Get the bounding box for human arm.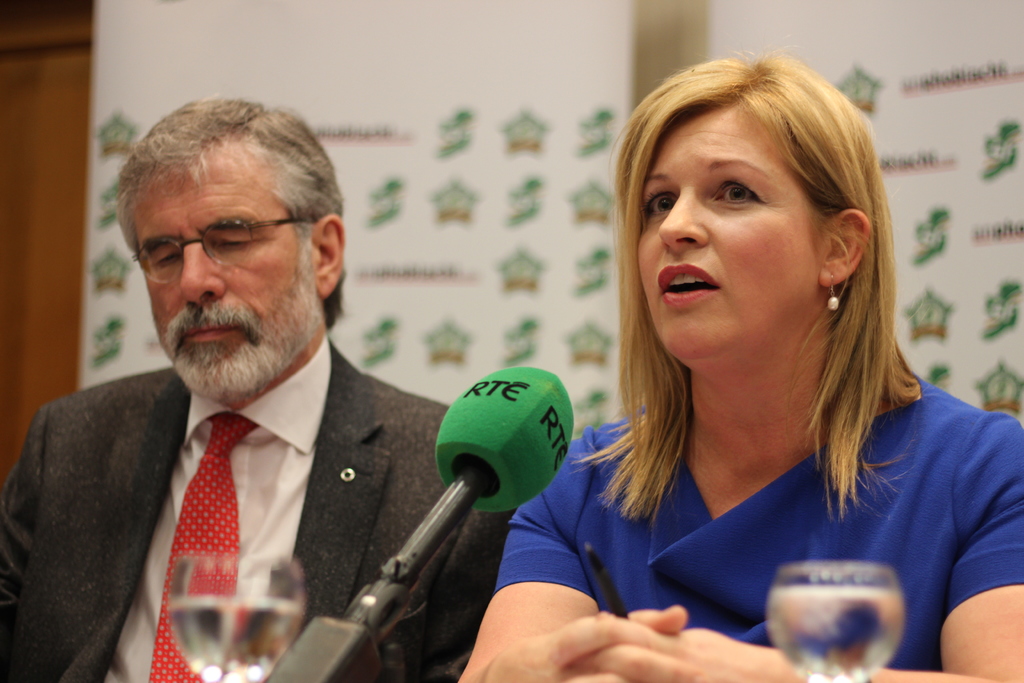
{"x1": 383, "y1": 444, "x2": 516, "y2": 682}.
